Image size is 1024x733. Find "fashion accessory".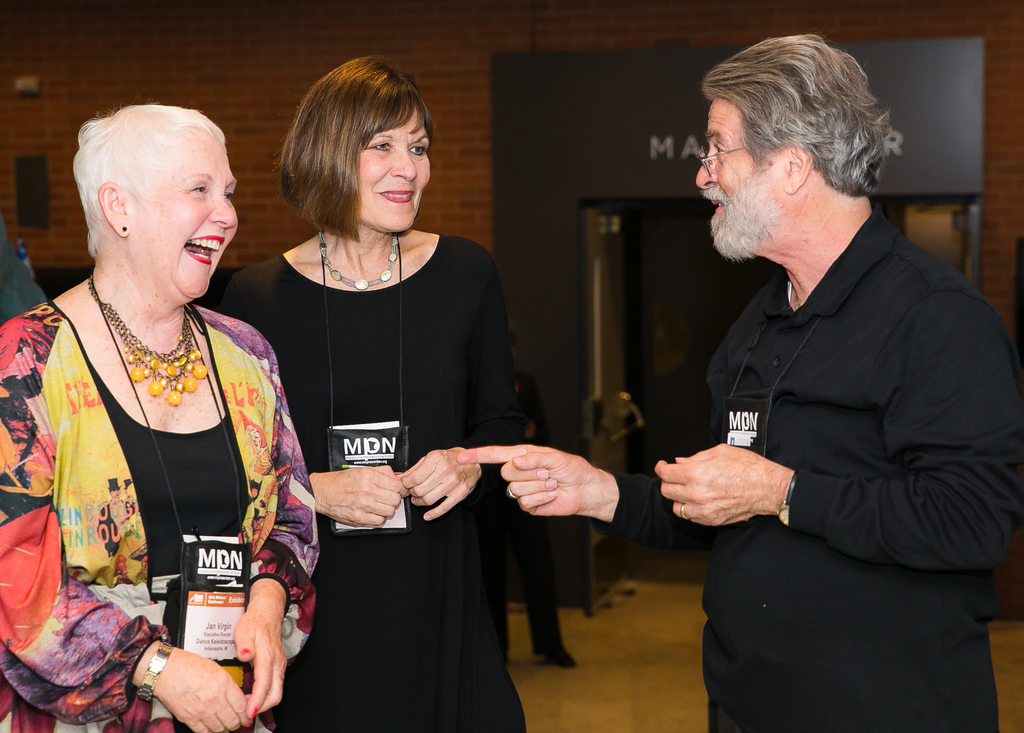
[86, 270, 210, 406].
